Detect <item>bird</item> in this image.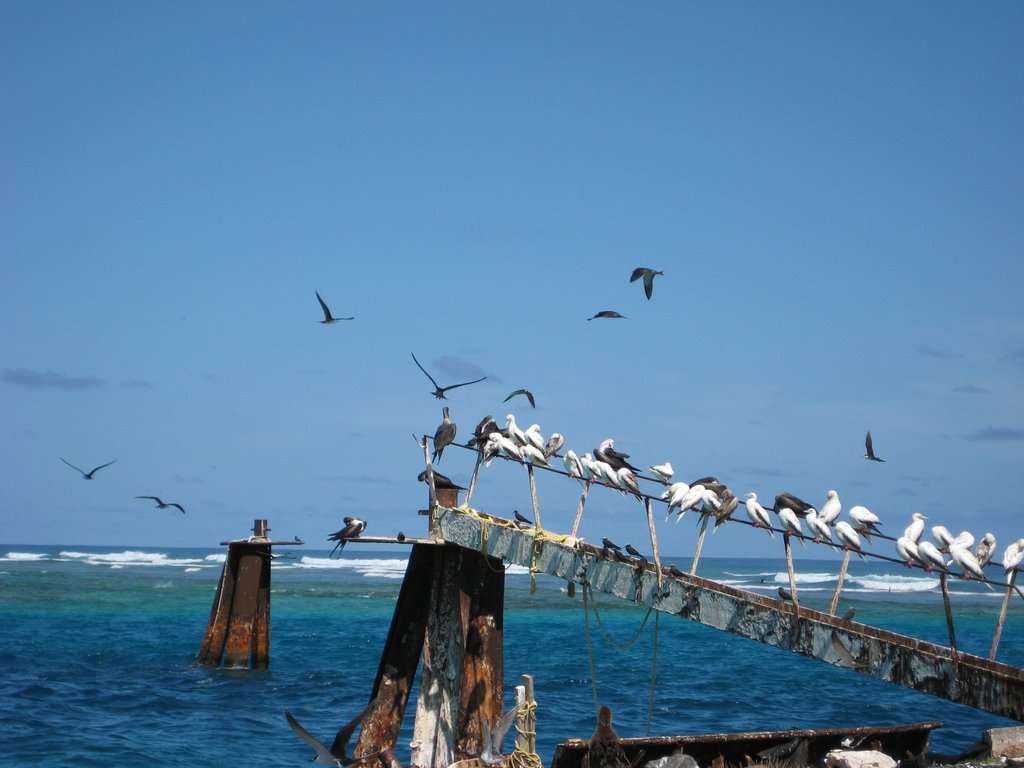
Detection: locate(952, 545, 995, 596).
